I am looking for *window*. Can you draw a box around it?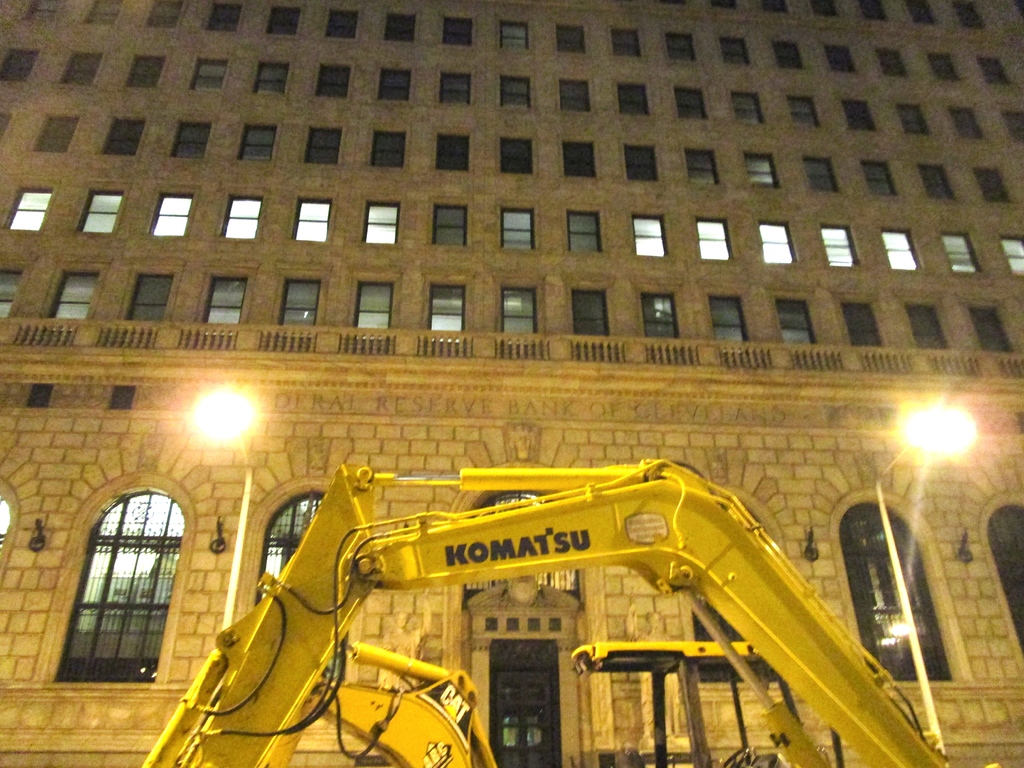
Sure, the bounding box is detection(294, 198, 330, 243).
